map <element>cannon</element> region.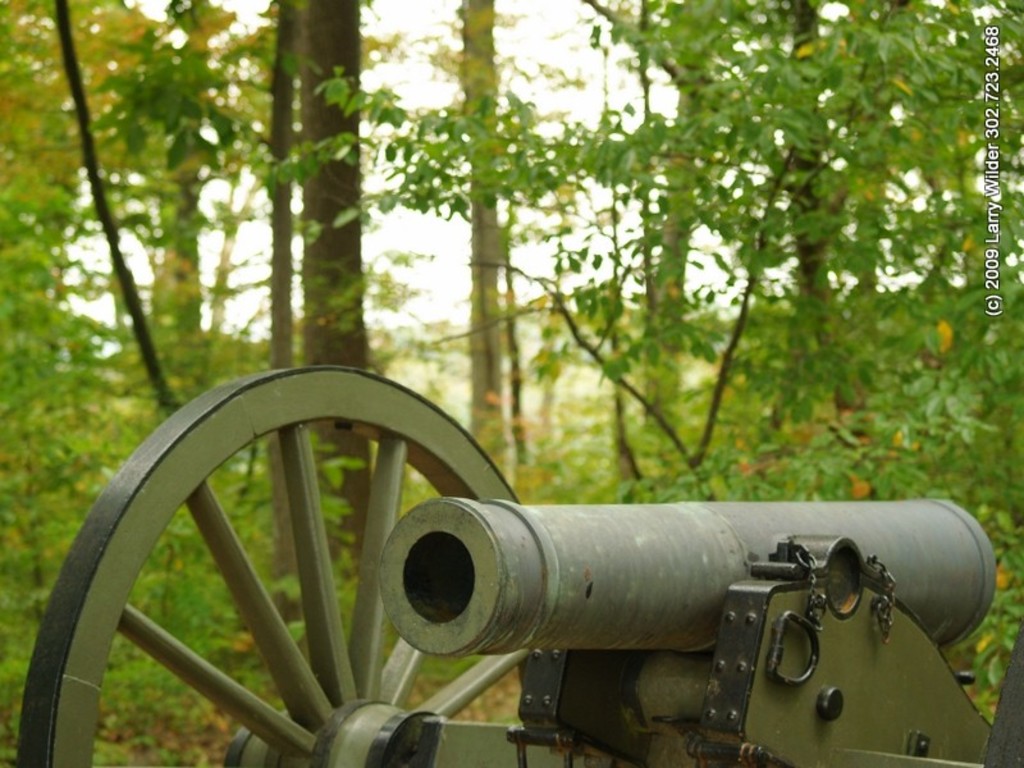
Mapped to (19, 365, 1023, 767).
